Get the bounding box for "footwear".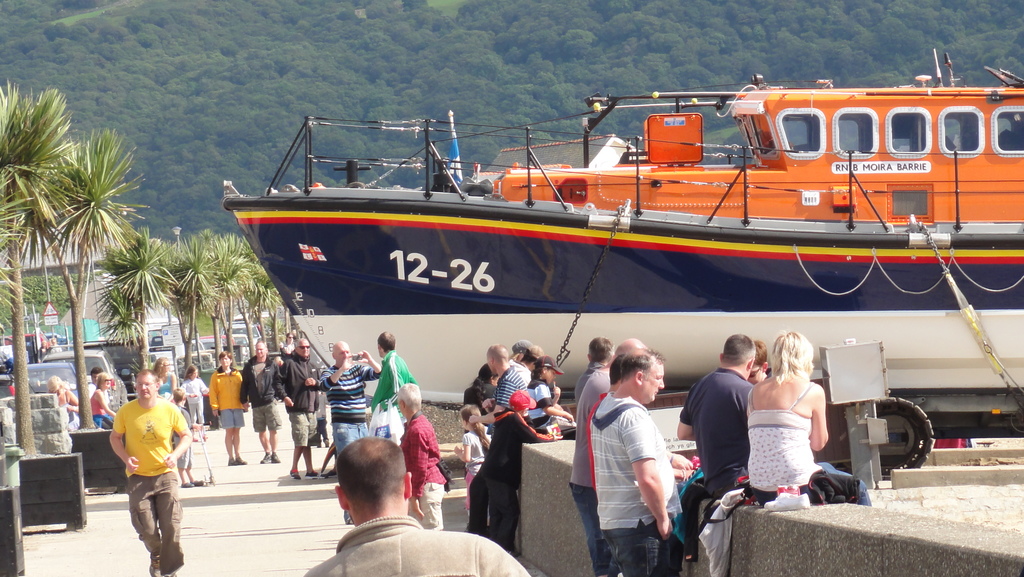
(left=147, top=556, right=160, bottom=576).
